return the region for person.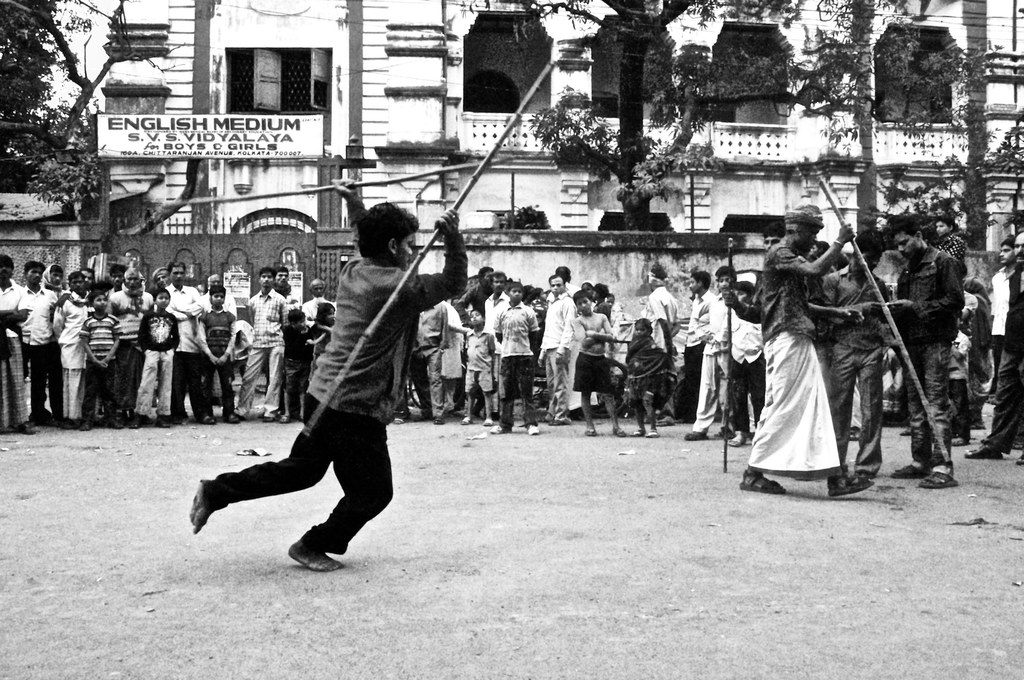
<region>231, 193, 436, 590</region>.
